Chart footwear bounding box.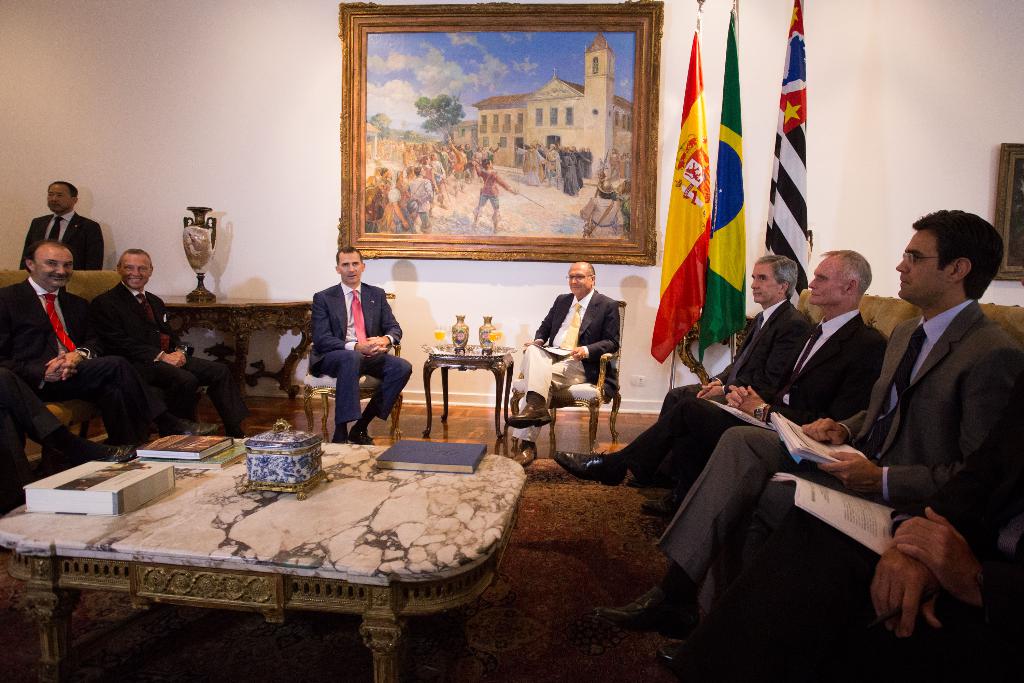
Charted: box(508, 437, 543, 472).
